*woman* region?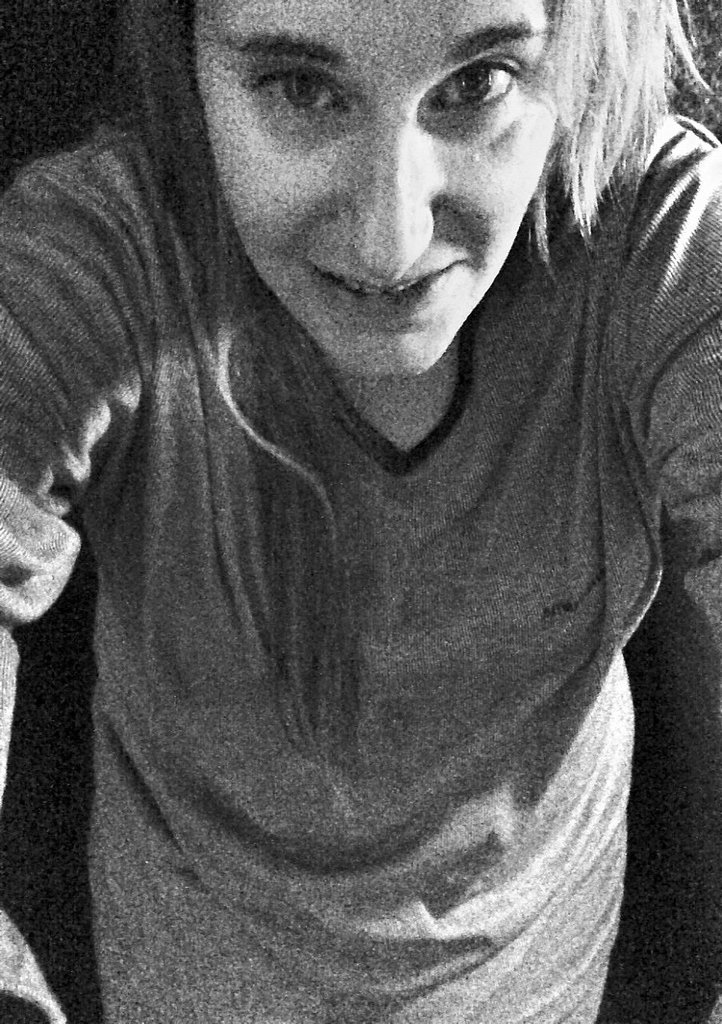
18,0,720,983
